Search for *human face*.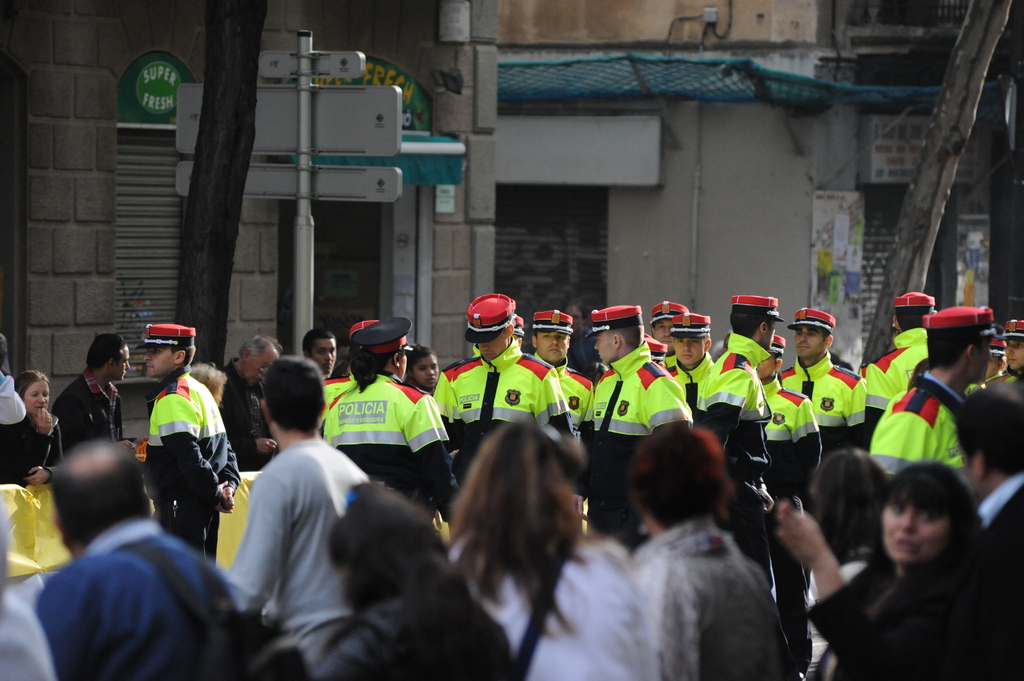
Found at x1=1005, y1=340, x2=1023, y2=371.
